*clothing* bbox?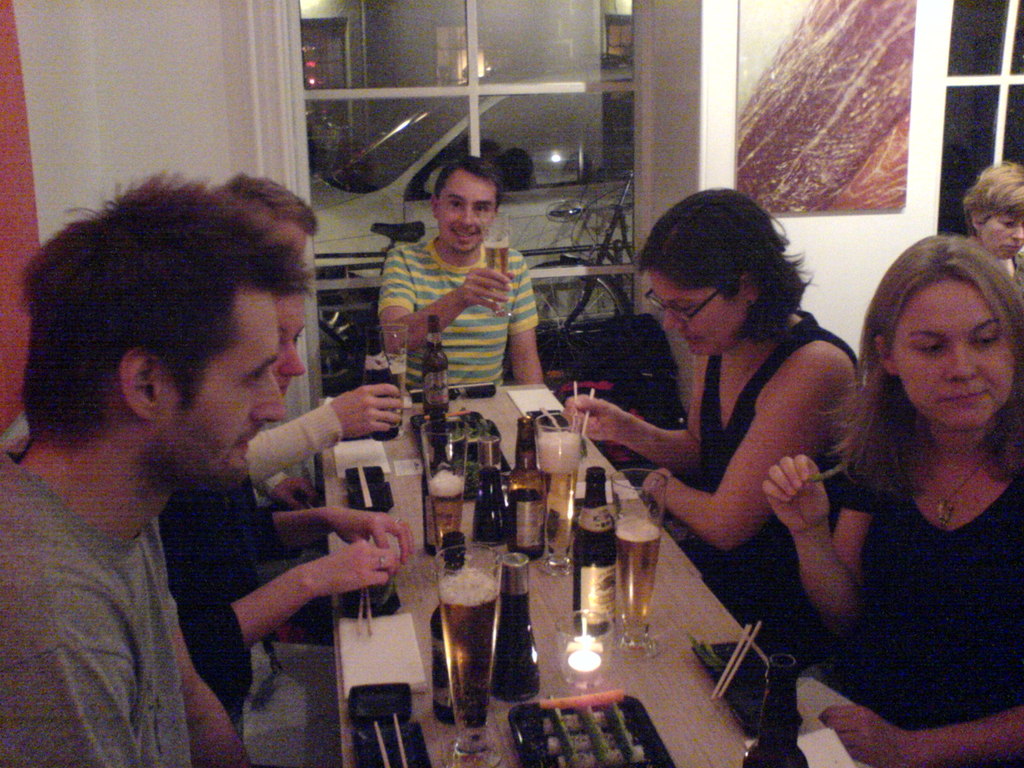
x1=0 y1=449 x2=185 y2=767
